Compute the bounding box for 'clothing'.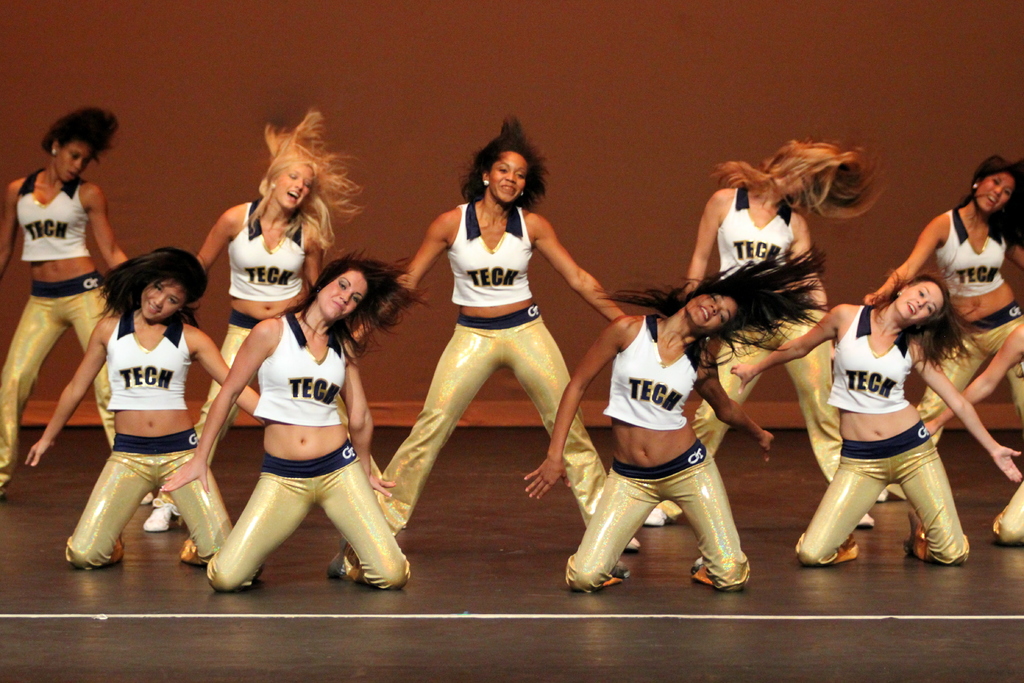
[x1=199, y1=310, x2=409, y2=597].
